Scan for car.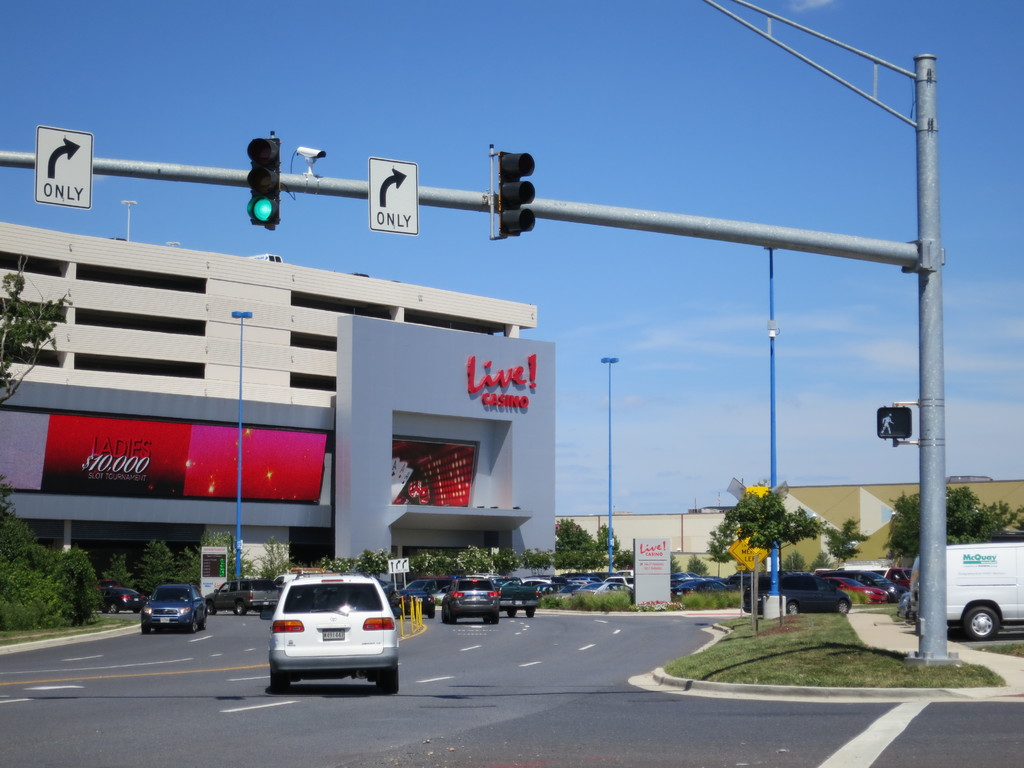
Scan result: (x1=136, y1=582, x2=211, y2=636).
